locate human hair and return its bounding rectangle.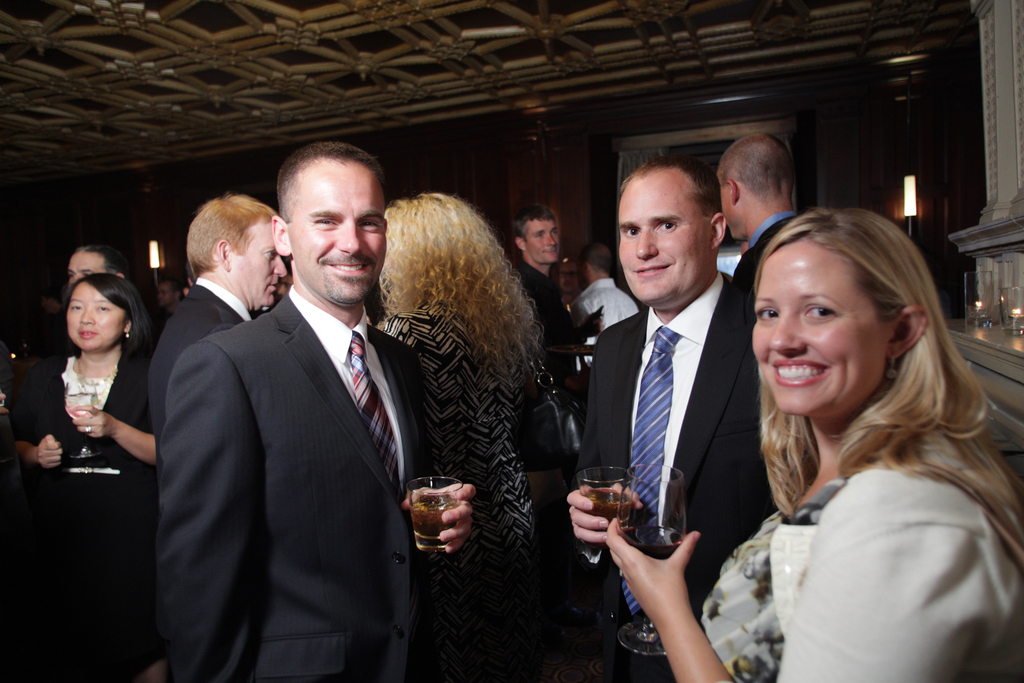
628, 151, 723, 217.
